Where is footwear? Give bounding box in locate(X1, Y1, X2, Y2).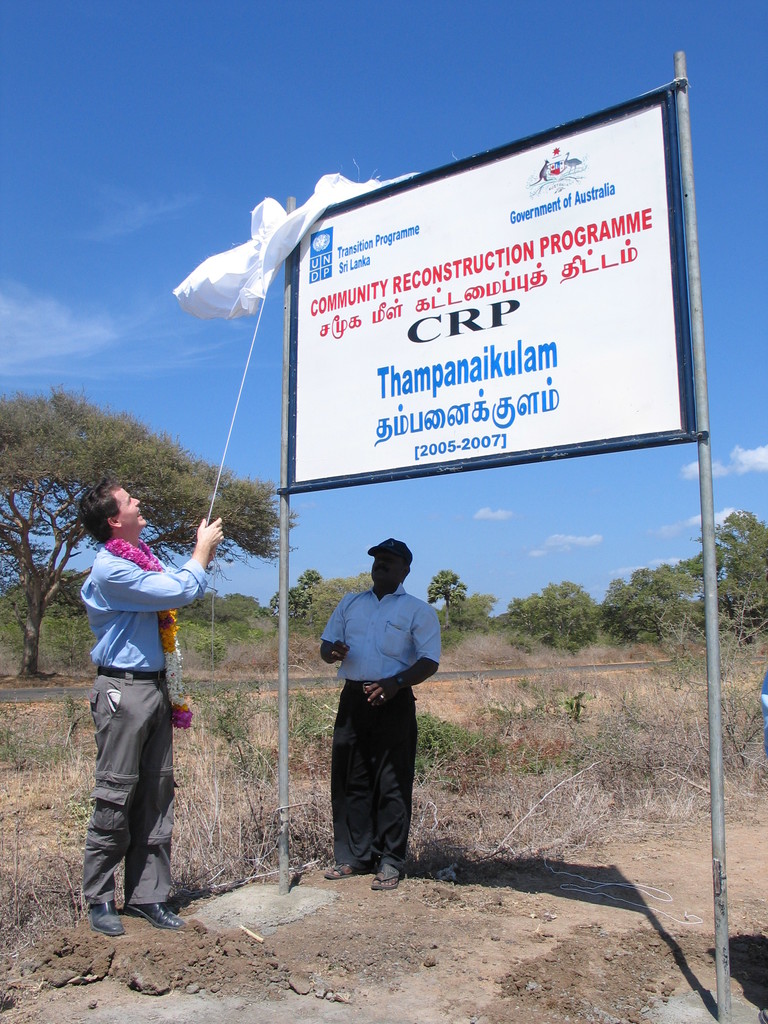
locate(370, 867, 403, 891).
